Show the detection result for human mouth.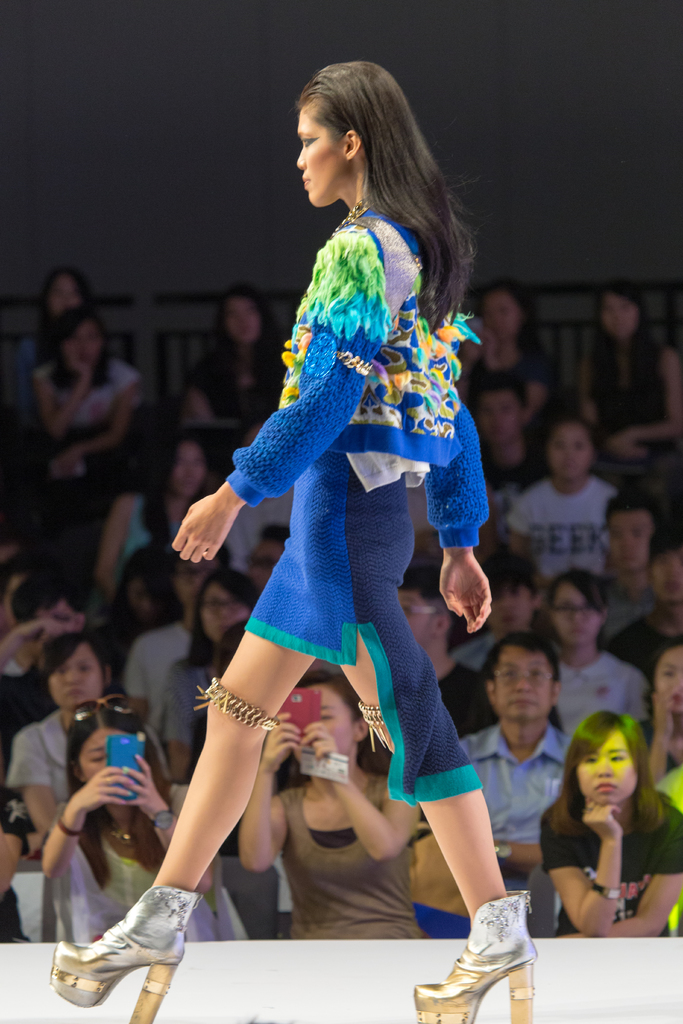
detection(597, 786, 613, 789).
